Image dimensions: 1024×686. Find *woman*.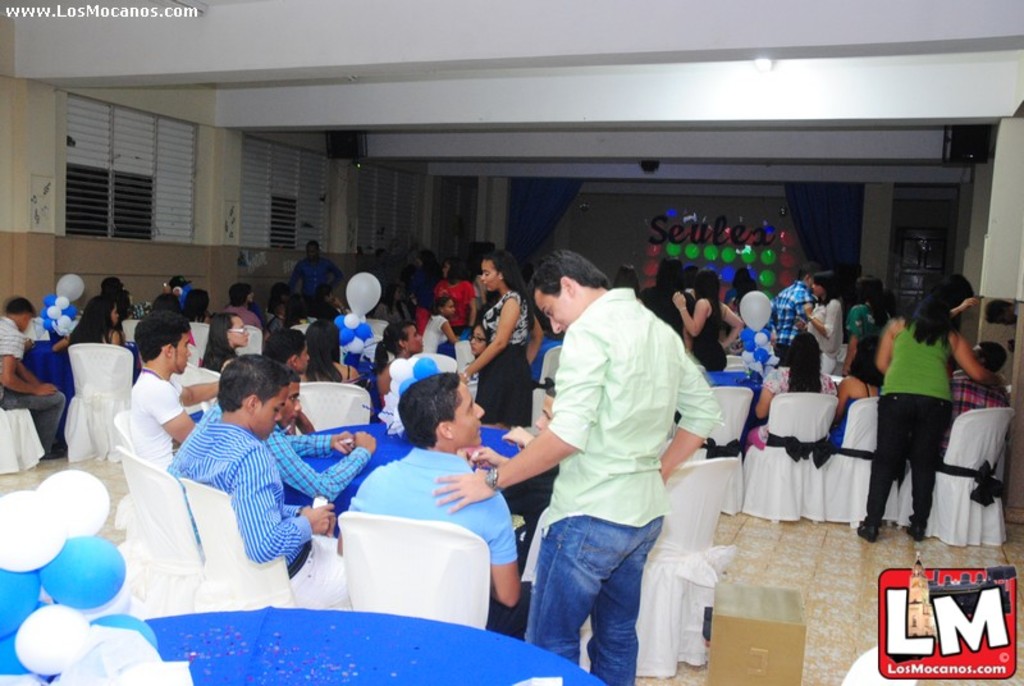
<box>771,315,832,402</box>.
